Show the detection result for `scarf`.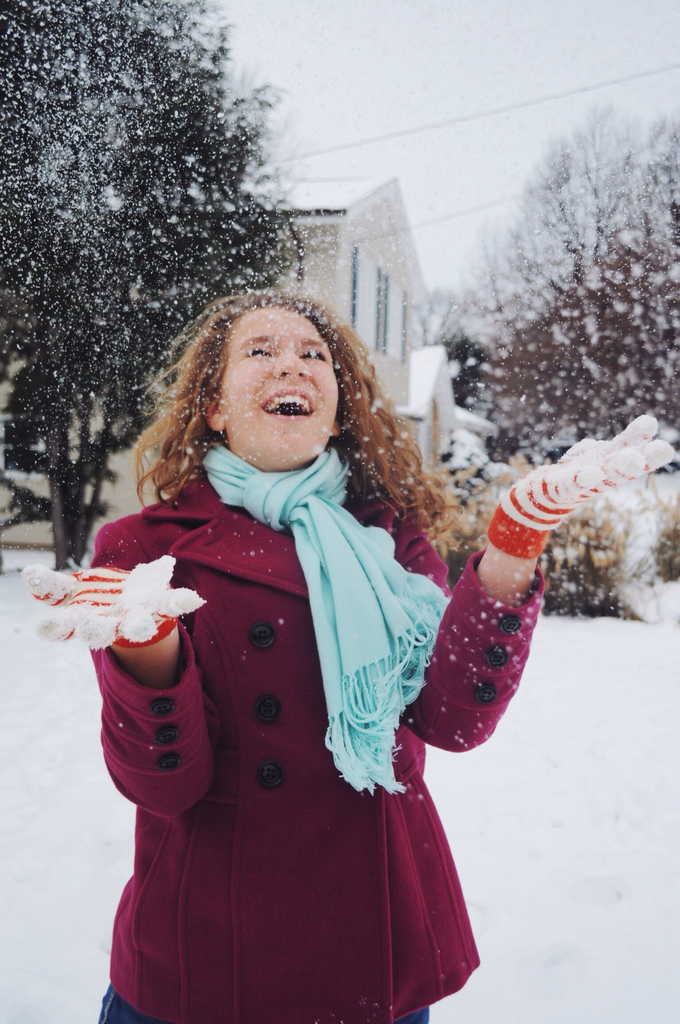
left=204, top=431, right=452, bottom=795.
